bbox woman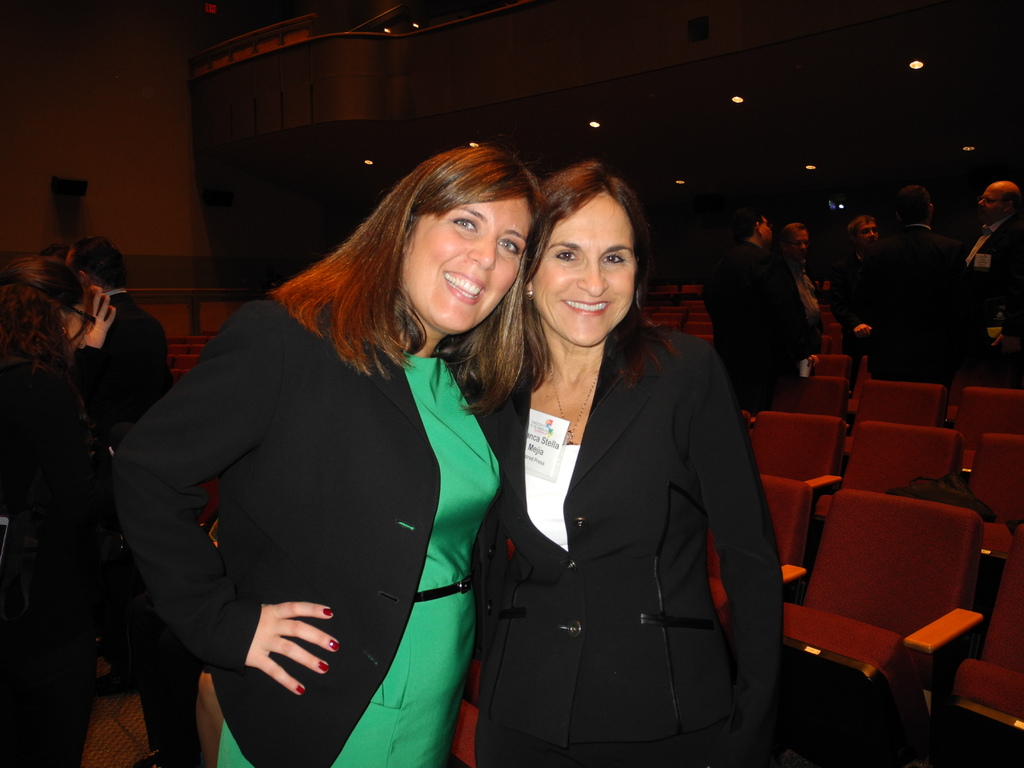
locate(127, 144, 518, 767)
